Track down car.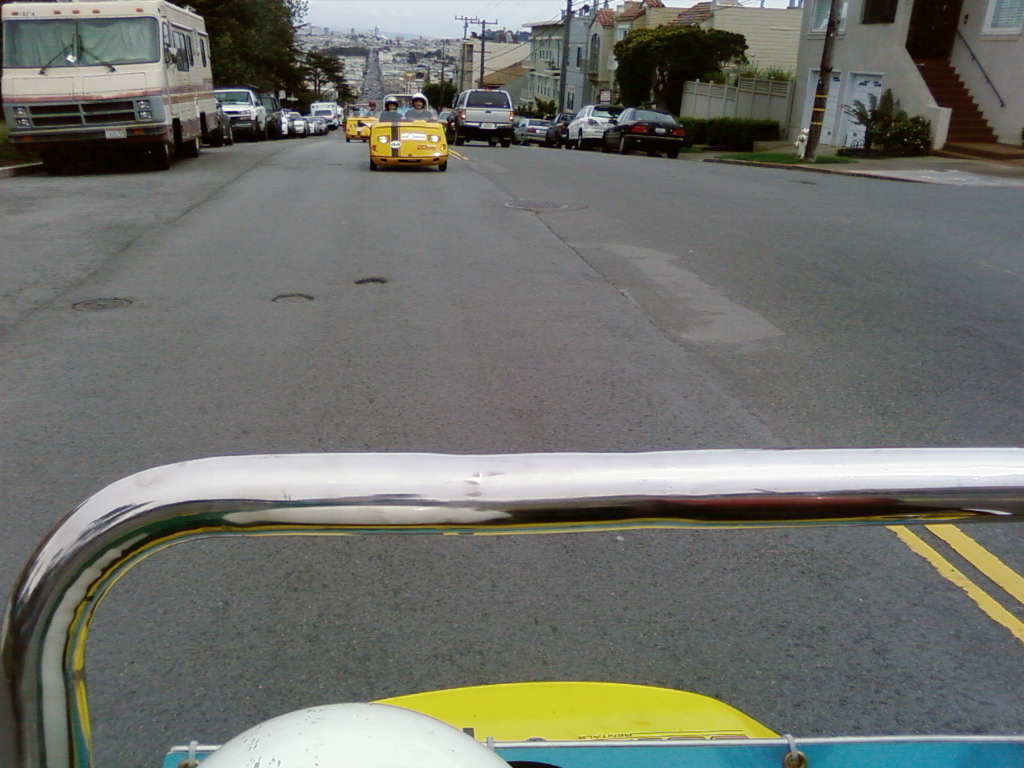
Tracked to select_region(449, 84, 510, 149).
